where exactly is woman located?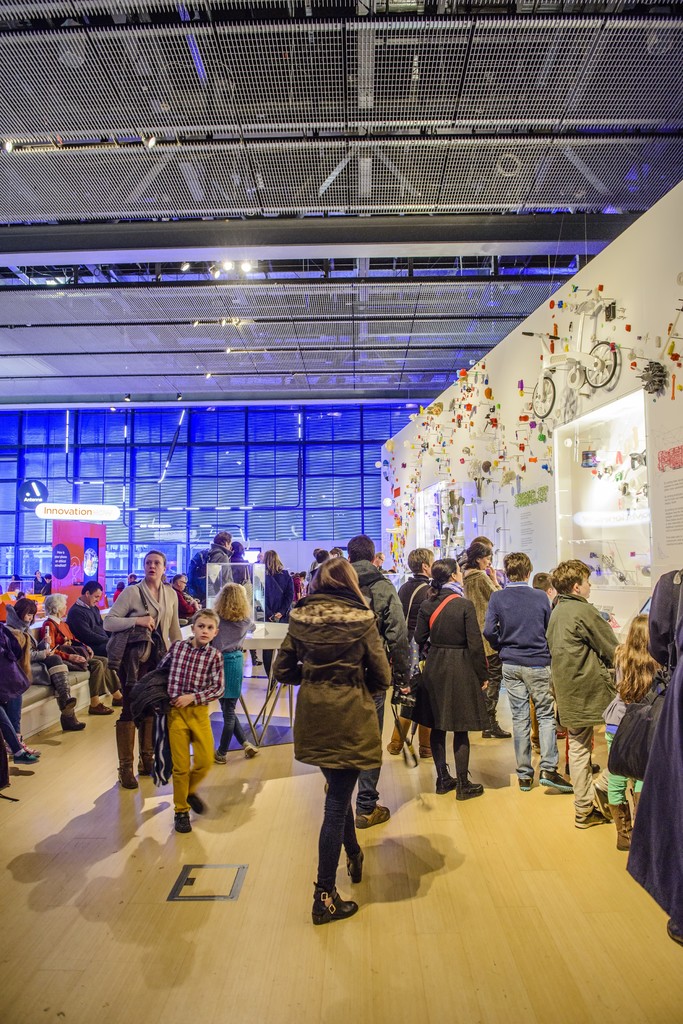
Its bounding box is x1=256, y1=551, x2=296, y2=689.
